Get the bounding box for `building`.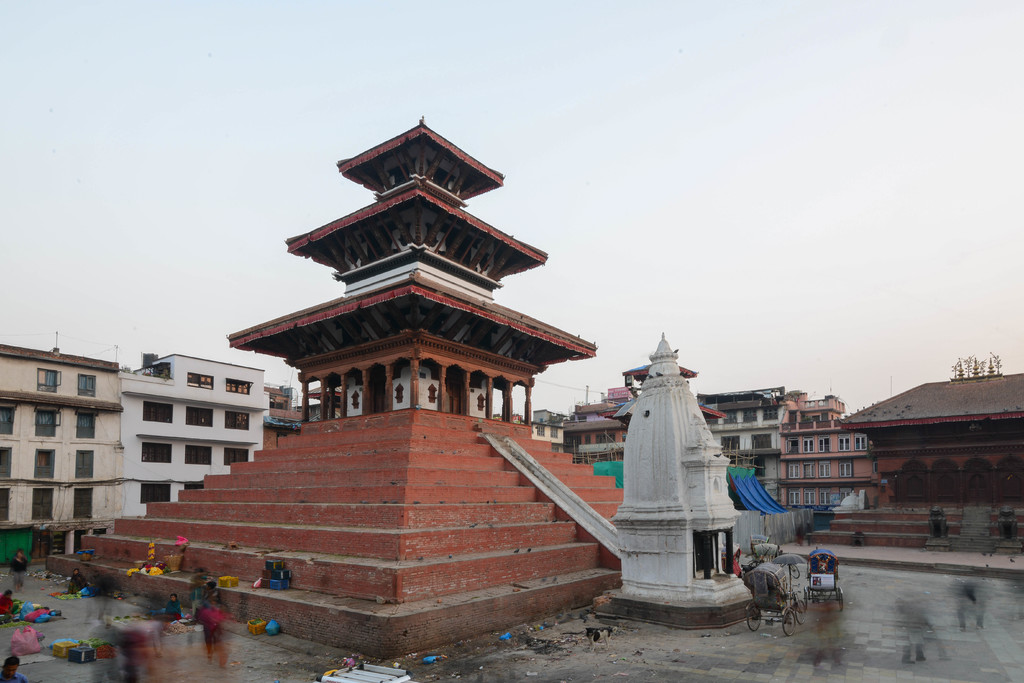
Rect(47, 111, 637, 656).
